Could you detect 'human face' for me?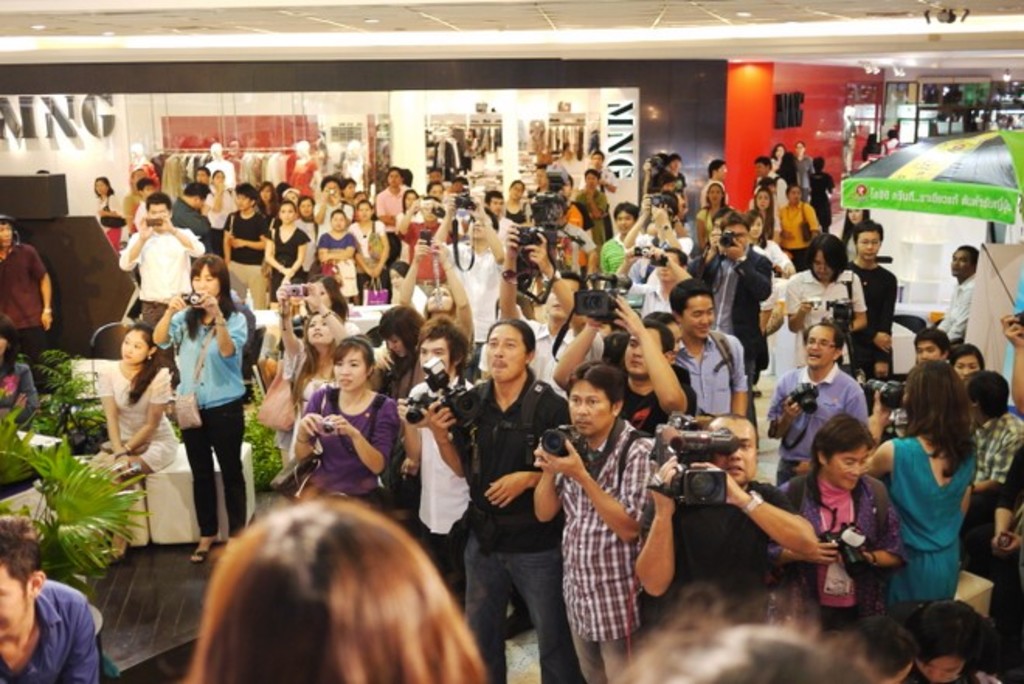
Detection result: (774, 147, 784, 157).
